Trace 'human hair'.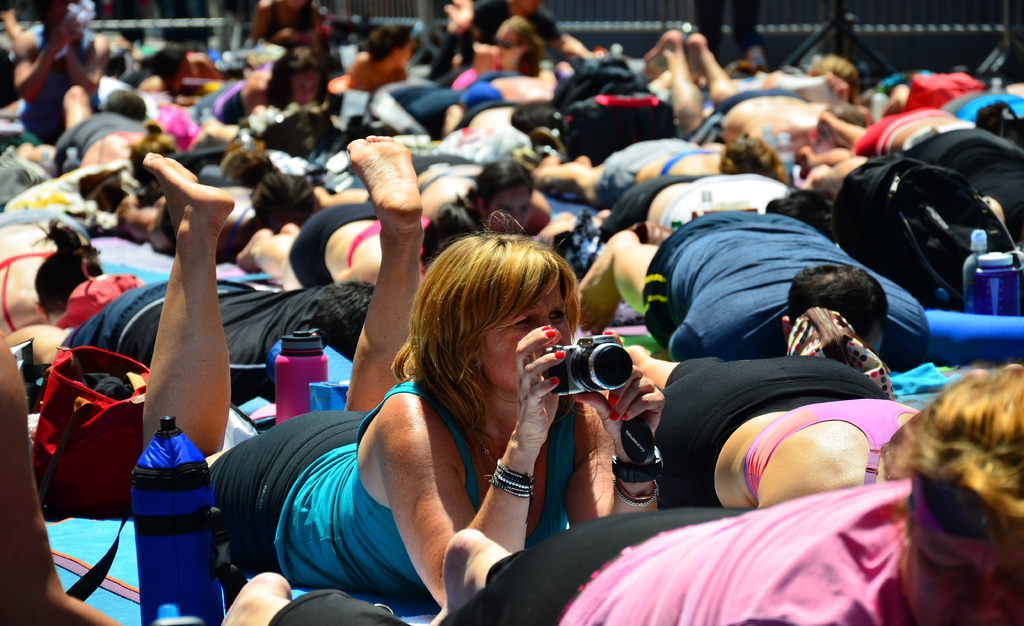
Traced to x1=362, y1=28, x2=413, y2=66.
